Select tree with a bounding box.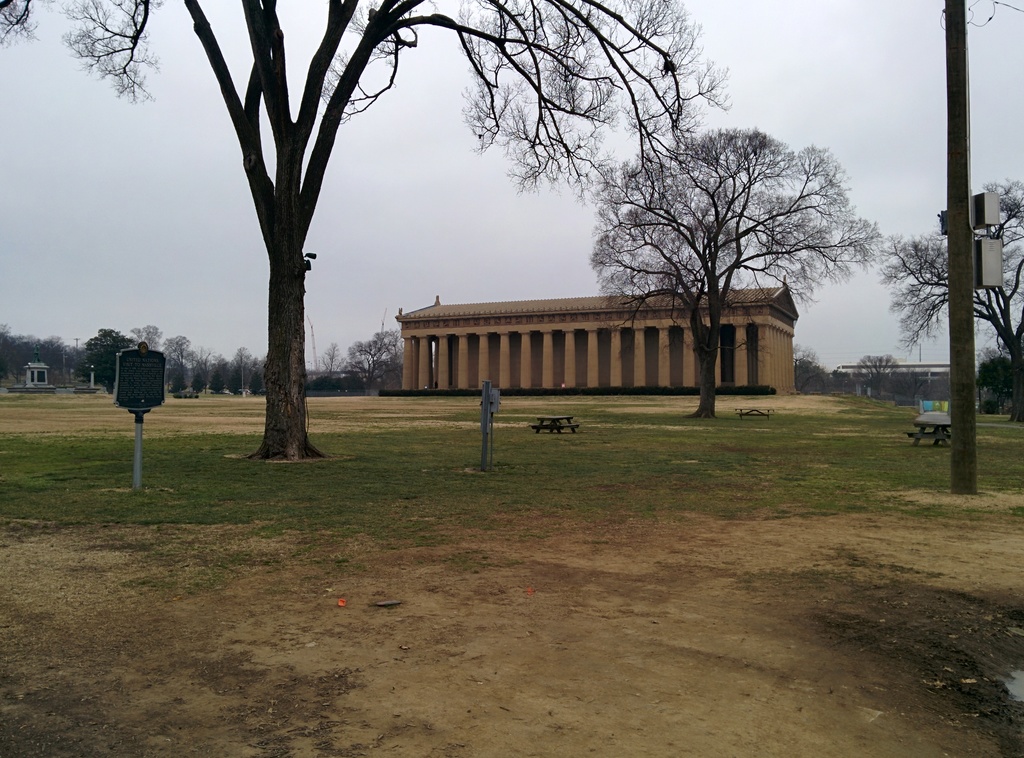
bbox(890, 172, 1023, 421).
